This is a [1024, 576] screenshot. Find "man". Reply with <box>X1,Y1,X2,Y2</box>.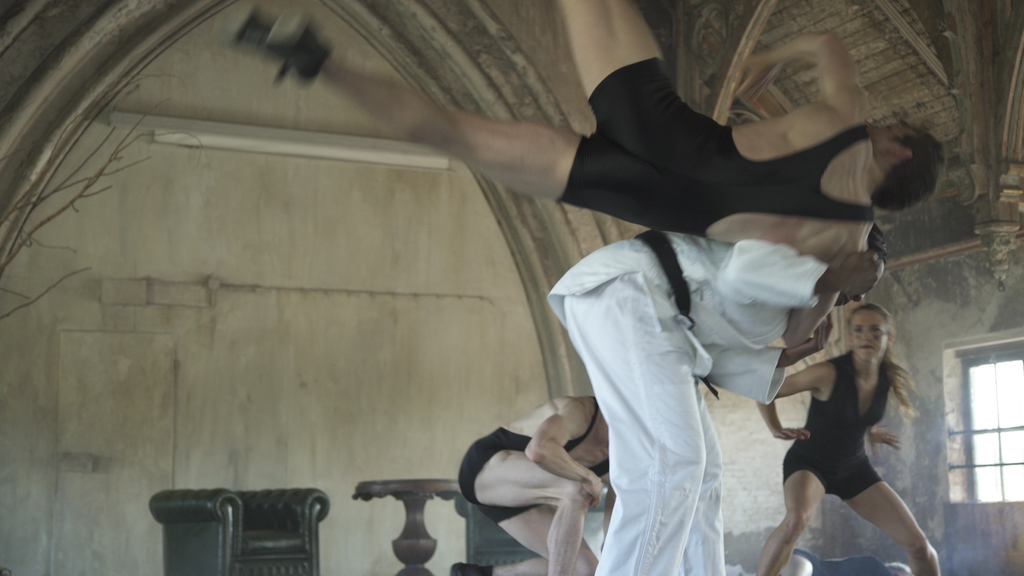
<box>447,396,614,575</box>.
